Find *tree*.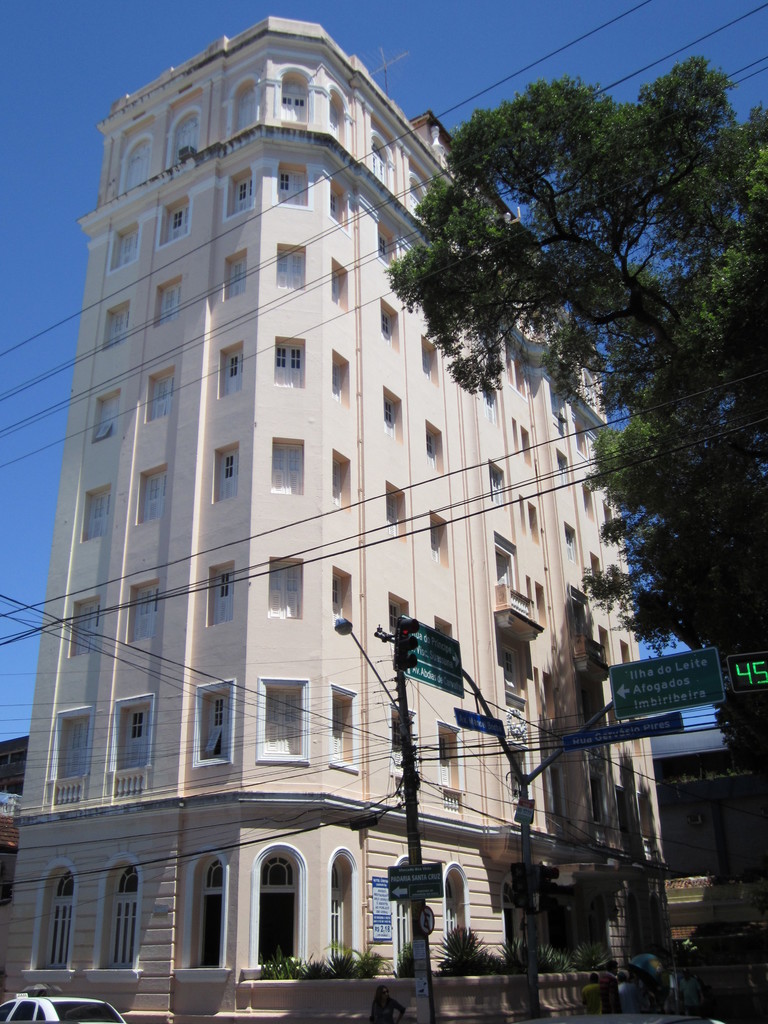
389, 53, 767, 778.
